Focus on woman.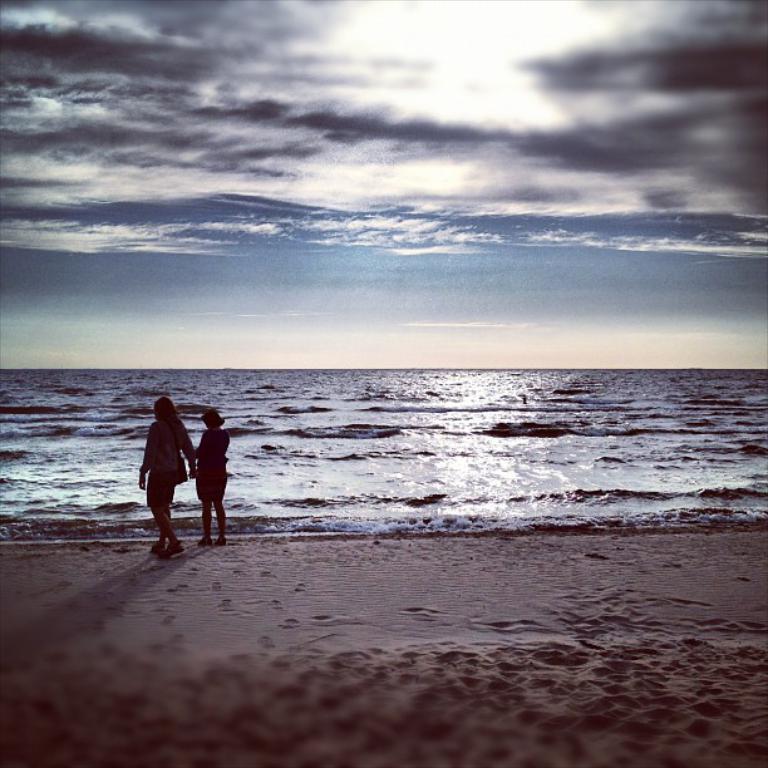
Focused at bbox(128, 390, 192, 552).
